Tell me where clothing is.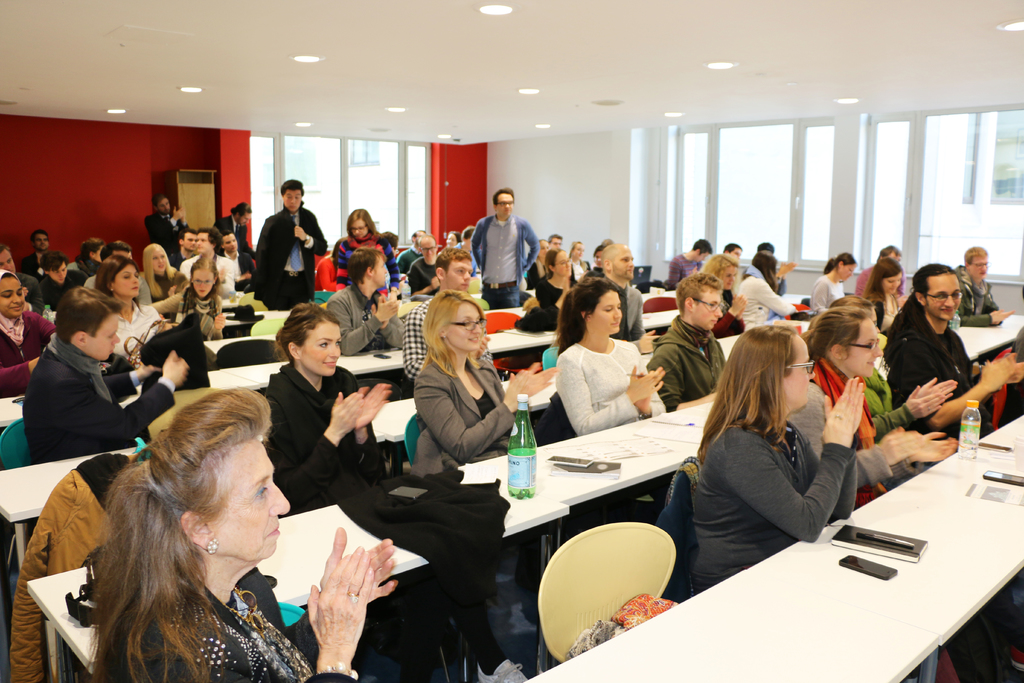
clothing is at x1=806, y1=266, x2=845, y2=321.
